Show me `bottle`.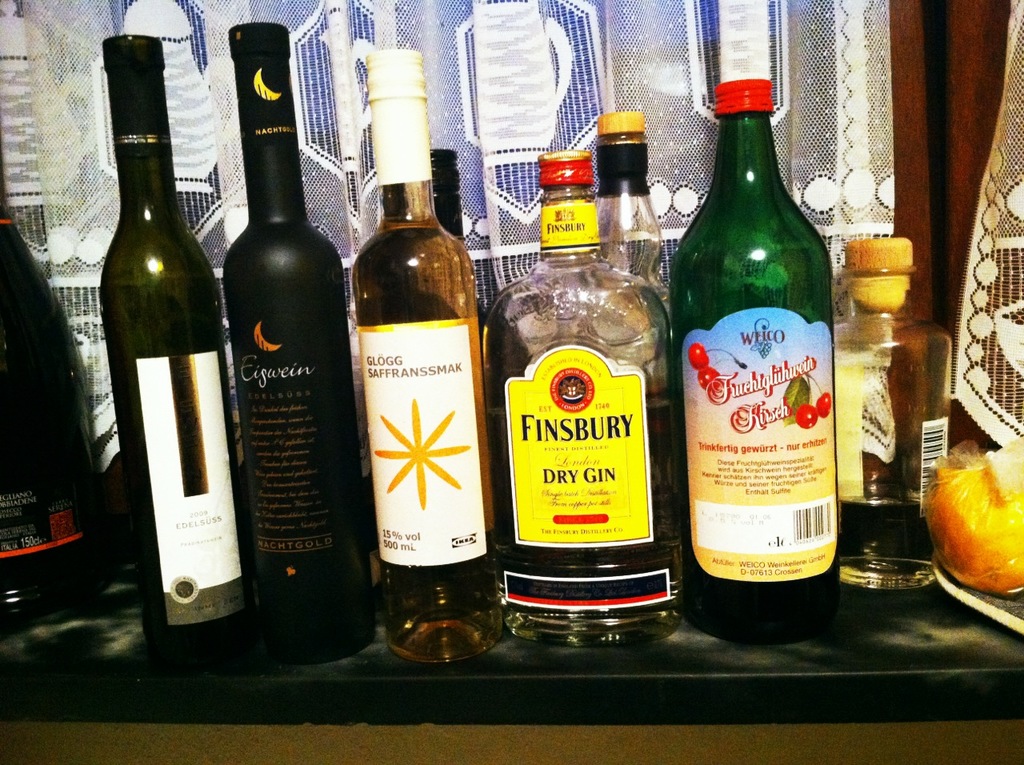
`bottle` is here: 671 68 845 630.
